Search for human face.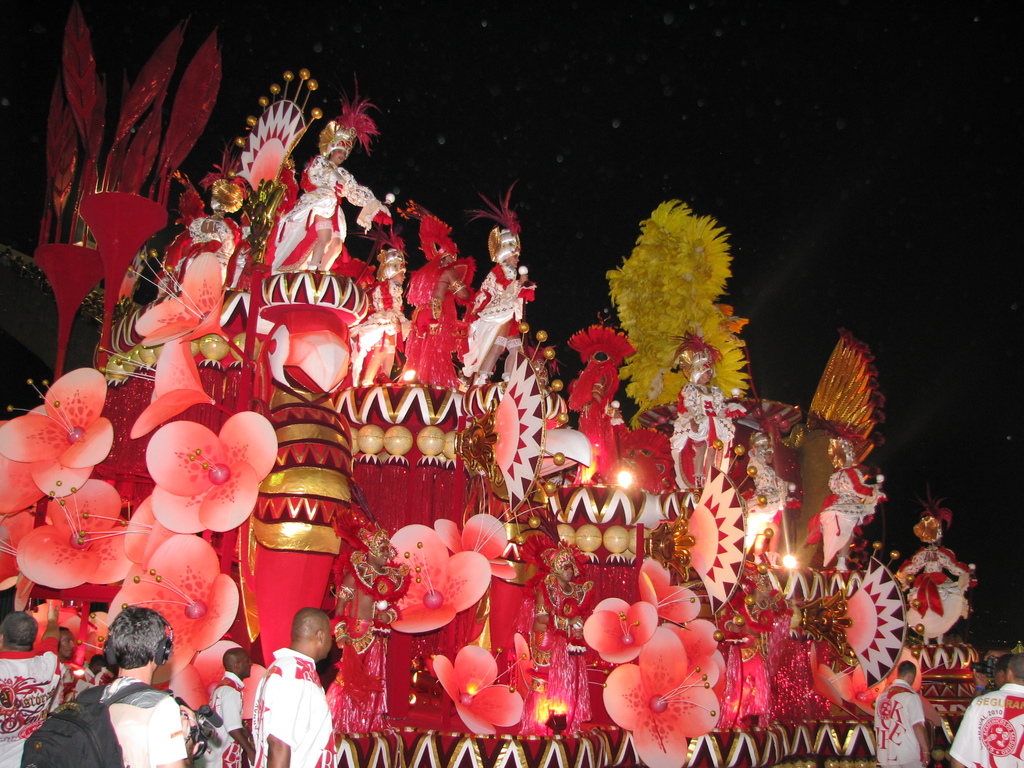
Found at {"x1": 386, "y1": 259, "x2": 404, "y2": 282}.
